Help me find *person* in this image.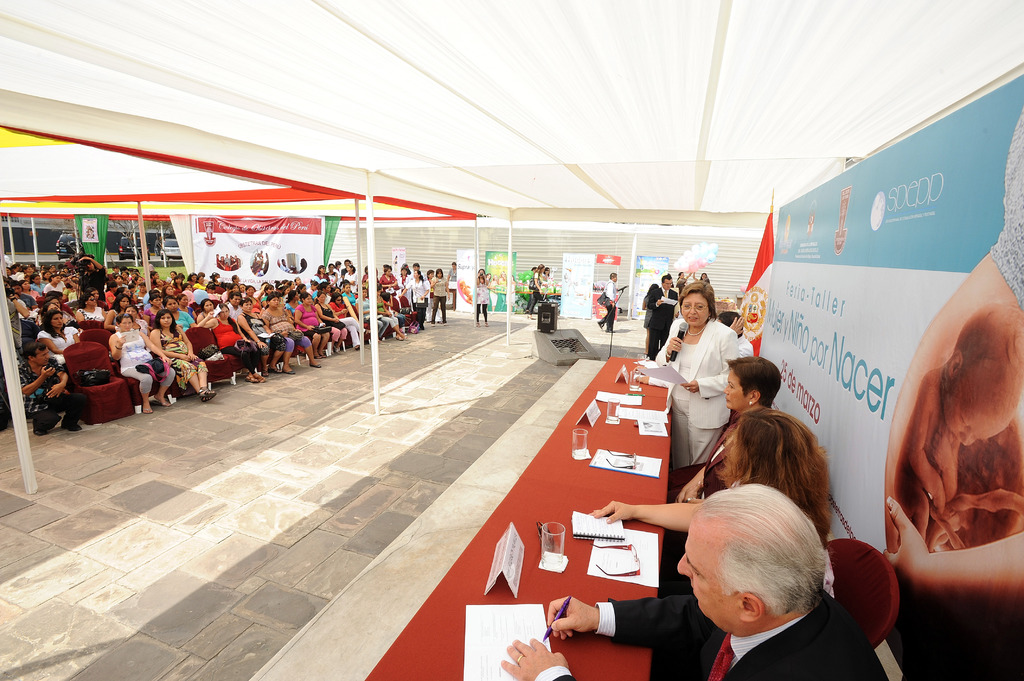
Found it: BBox(471, 266, 493, 334).
